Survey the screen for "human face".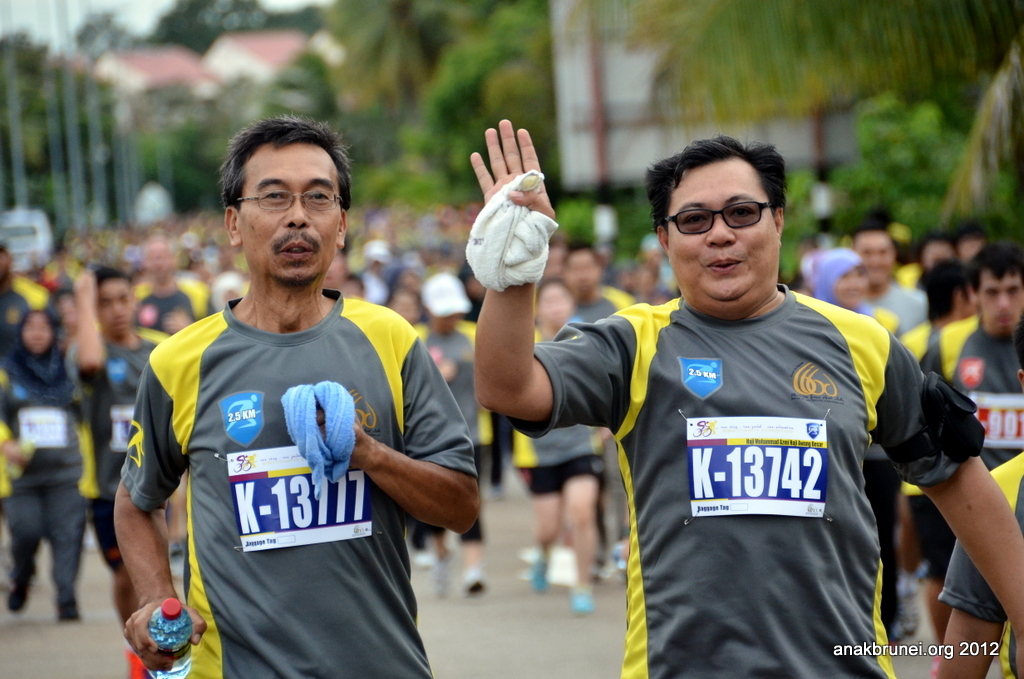
Survey found: {"left": 146, "top": 241, "right": 175, "bottom": 282}.
